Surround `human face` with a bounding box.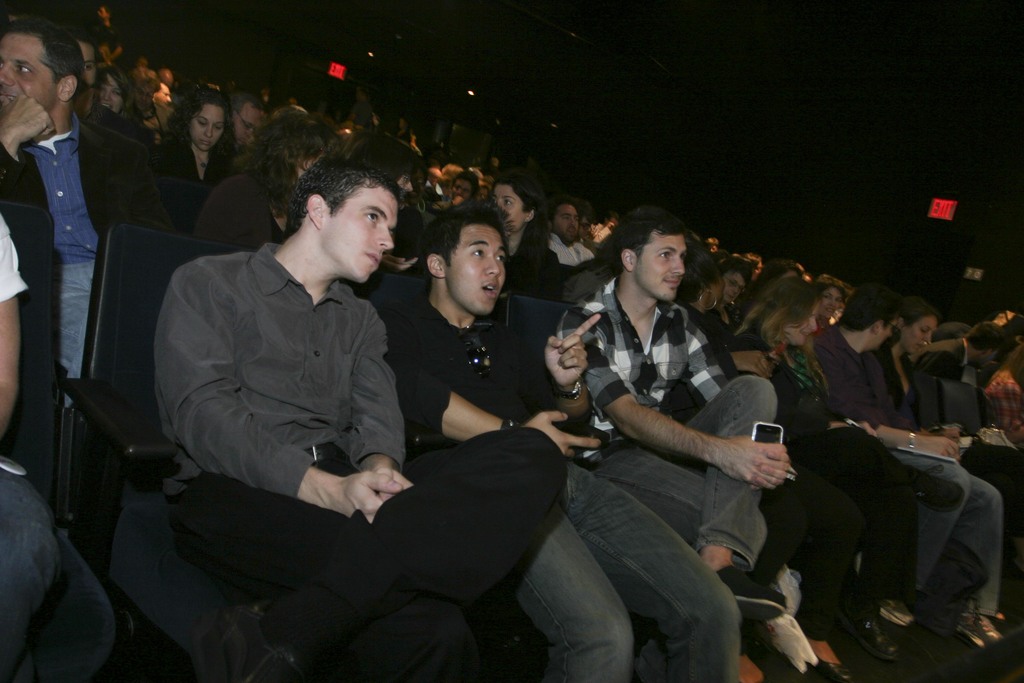
Rect(321, 179, 399, 288).
